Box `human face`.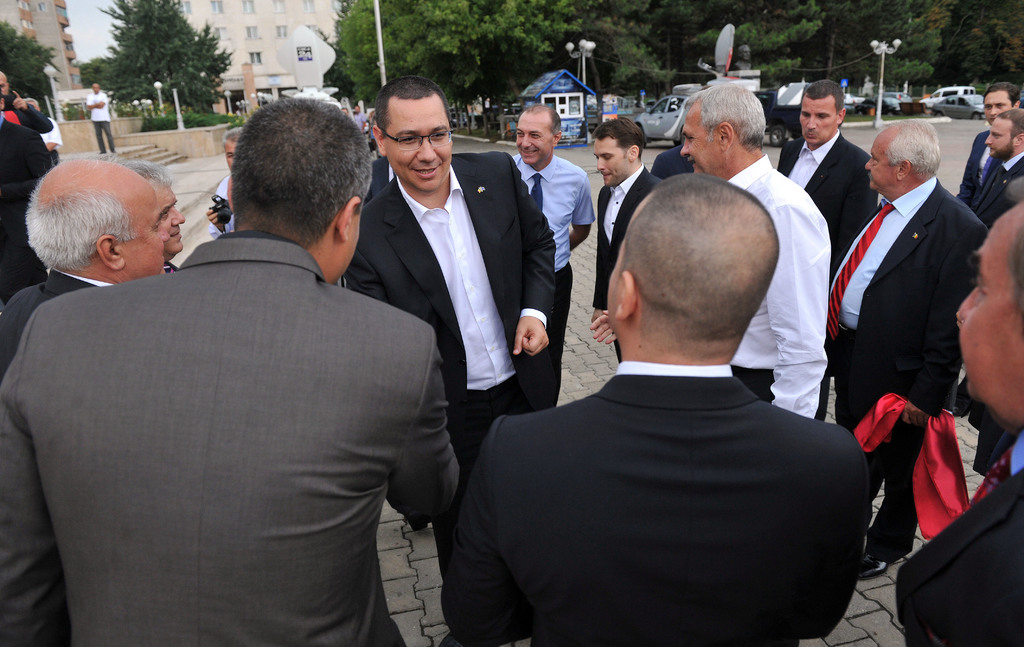
512 115 545 160.
